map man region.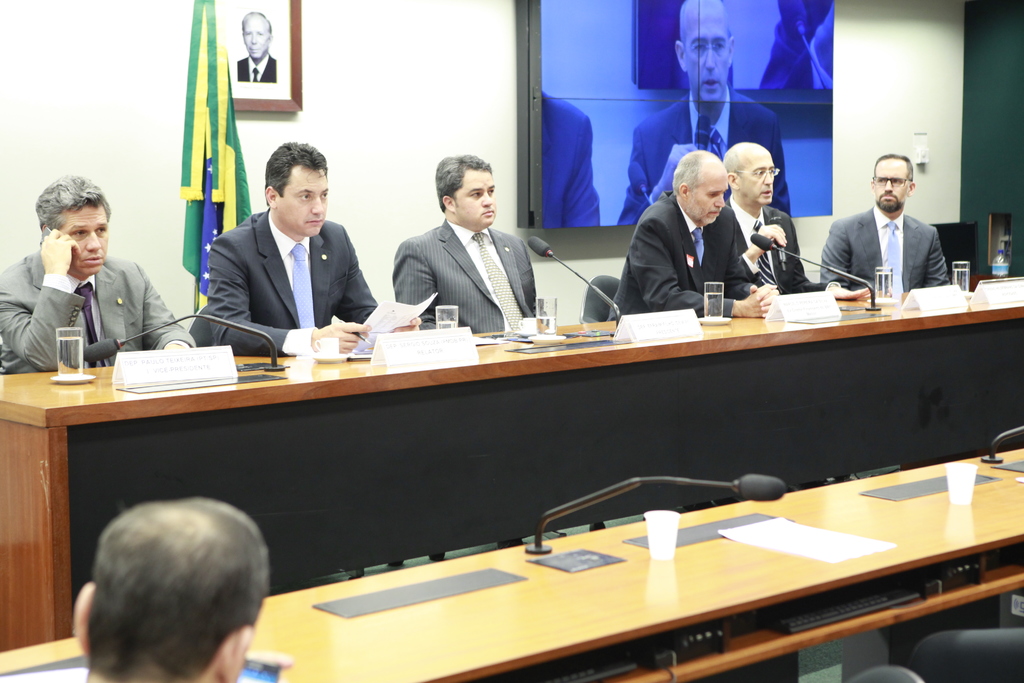
Mapped to [619,0,794,220].
